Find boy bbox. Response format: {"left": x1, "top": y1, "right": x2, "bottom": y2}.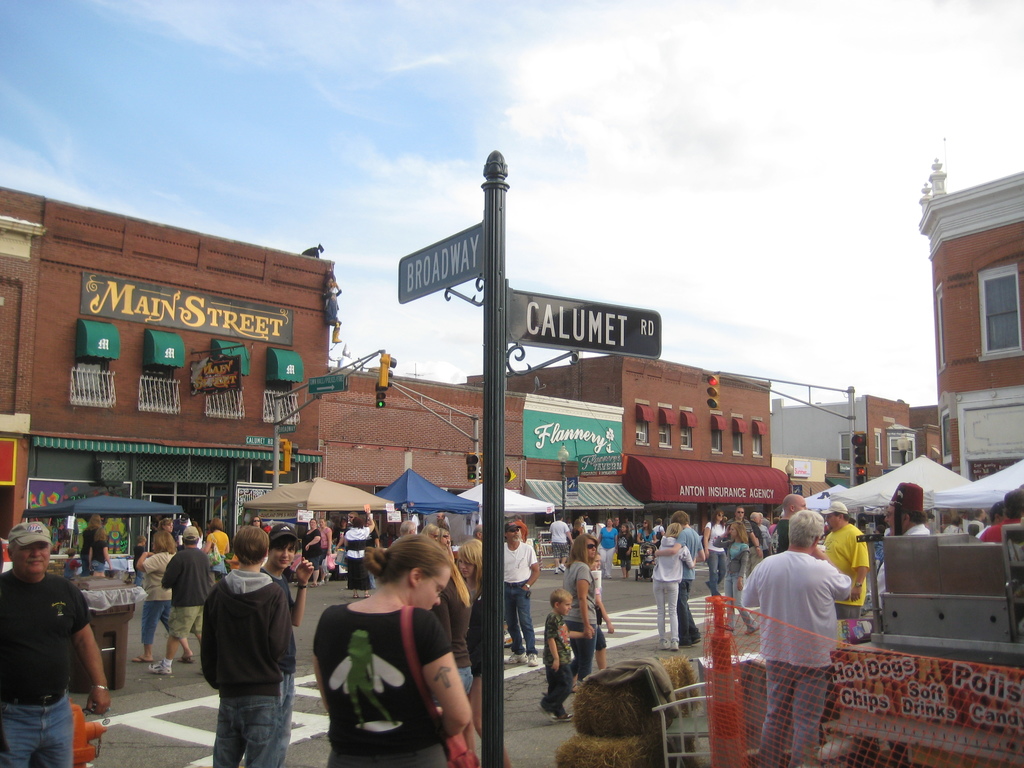
{"left": 256, "top": 516, "right": 315, "bottom": 767}.
